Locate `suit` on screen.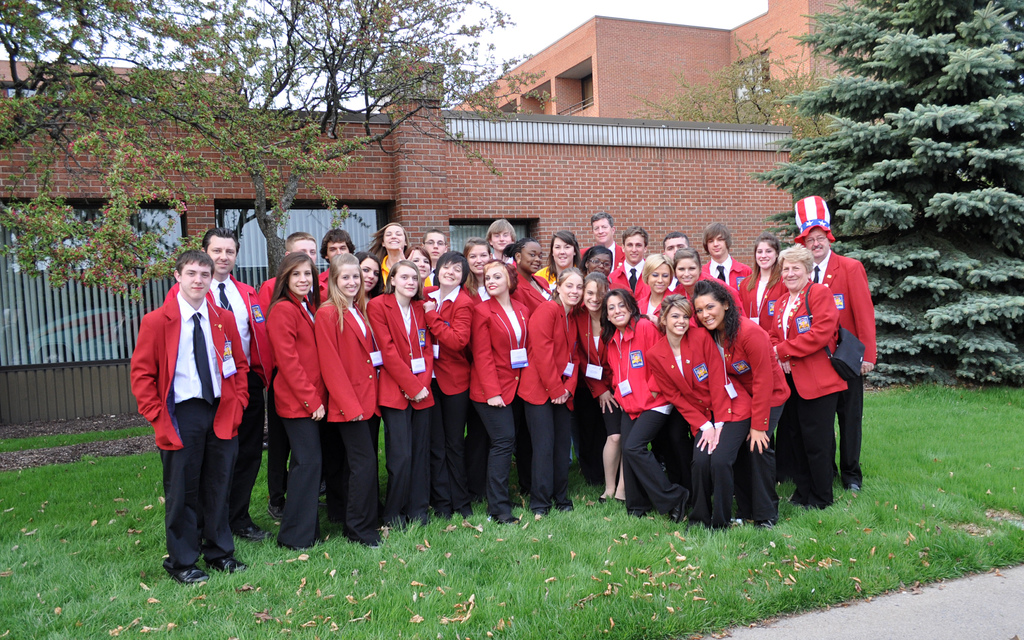
On screen at region(808, 246, 874, 479).
